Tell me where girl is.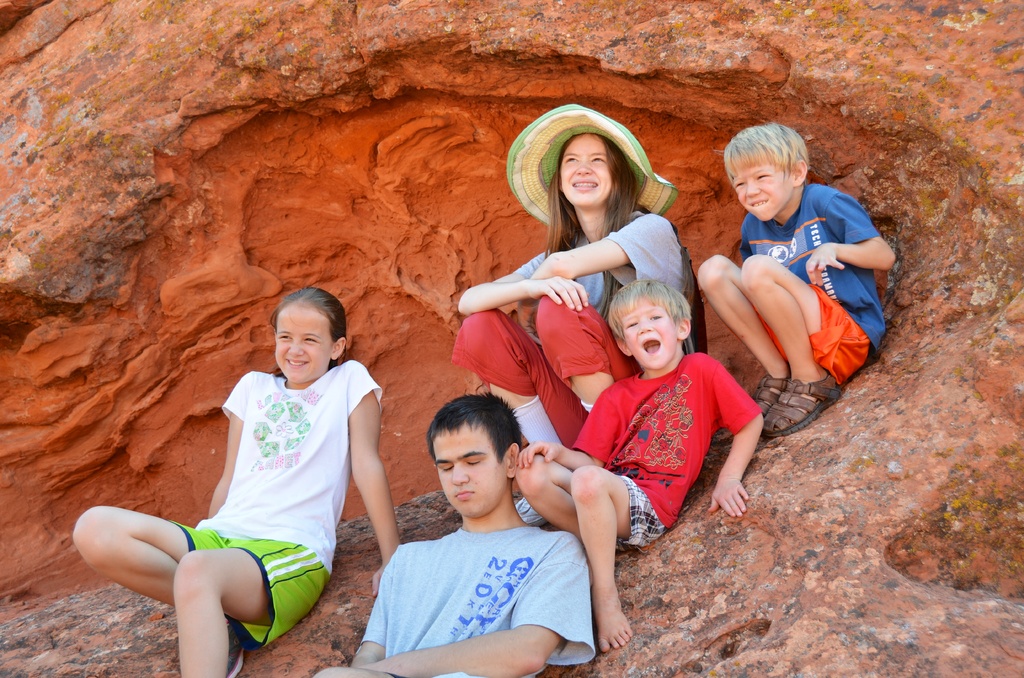
girl is at 72, 282, 397, 677.
